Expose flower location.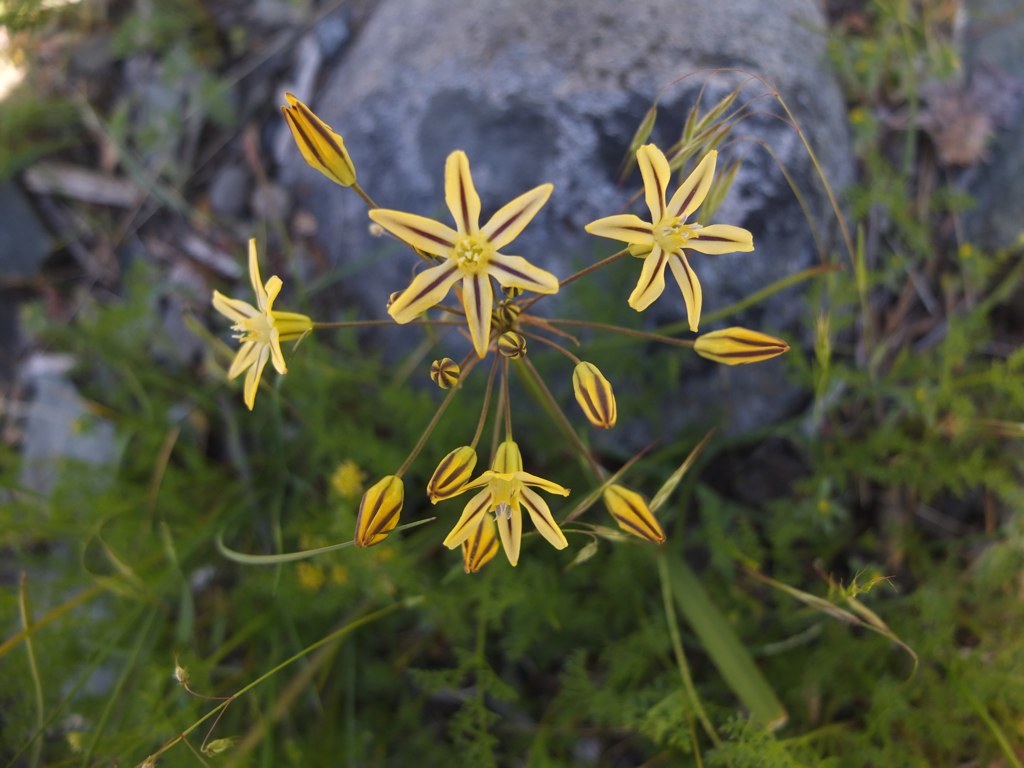
Exposed at 446/439/571/568.
